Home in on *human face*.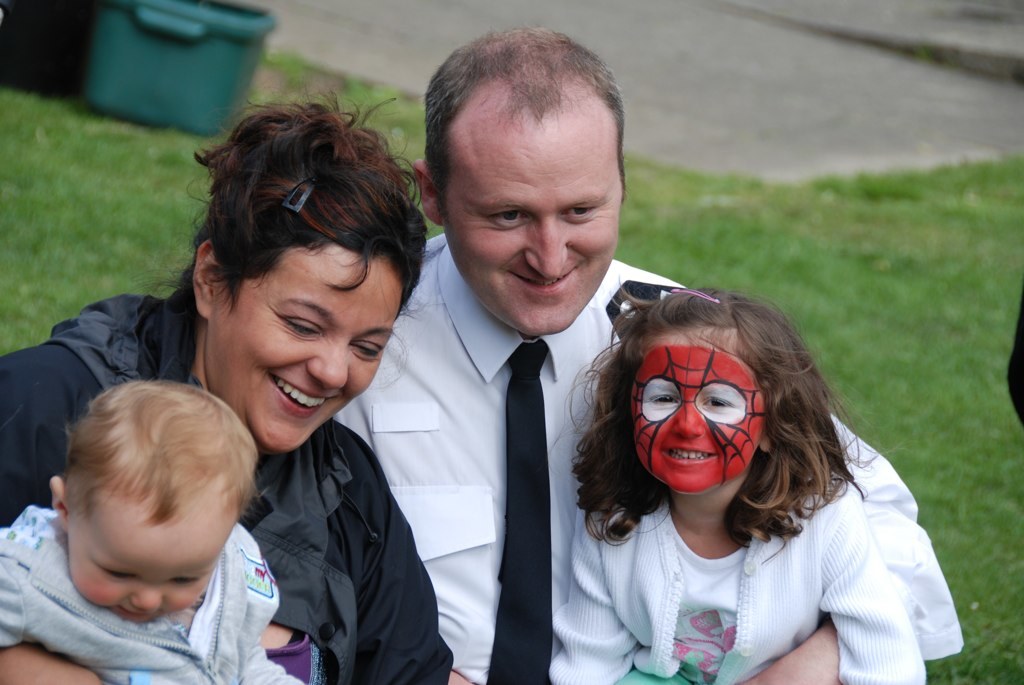
Homed in at detection(630, 326, 767, 491).
